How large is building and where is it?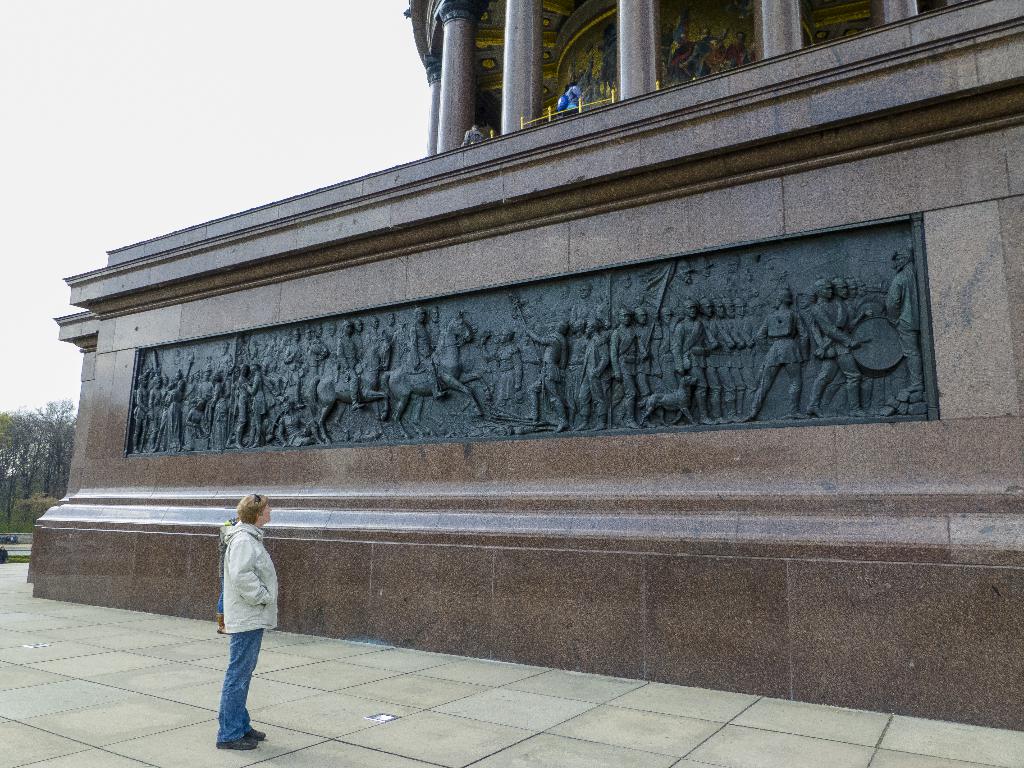
Bounding box: box(33, 0, 1023, 732).
